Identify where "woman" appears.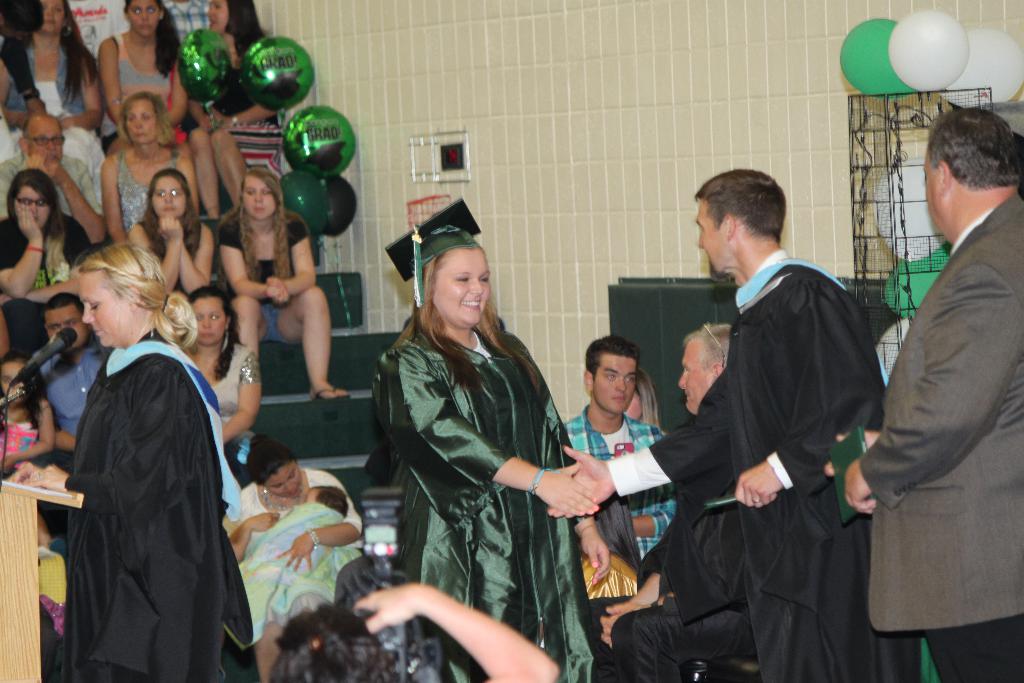
Appears at bbox=[184, 283, 262, 483].
